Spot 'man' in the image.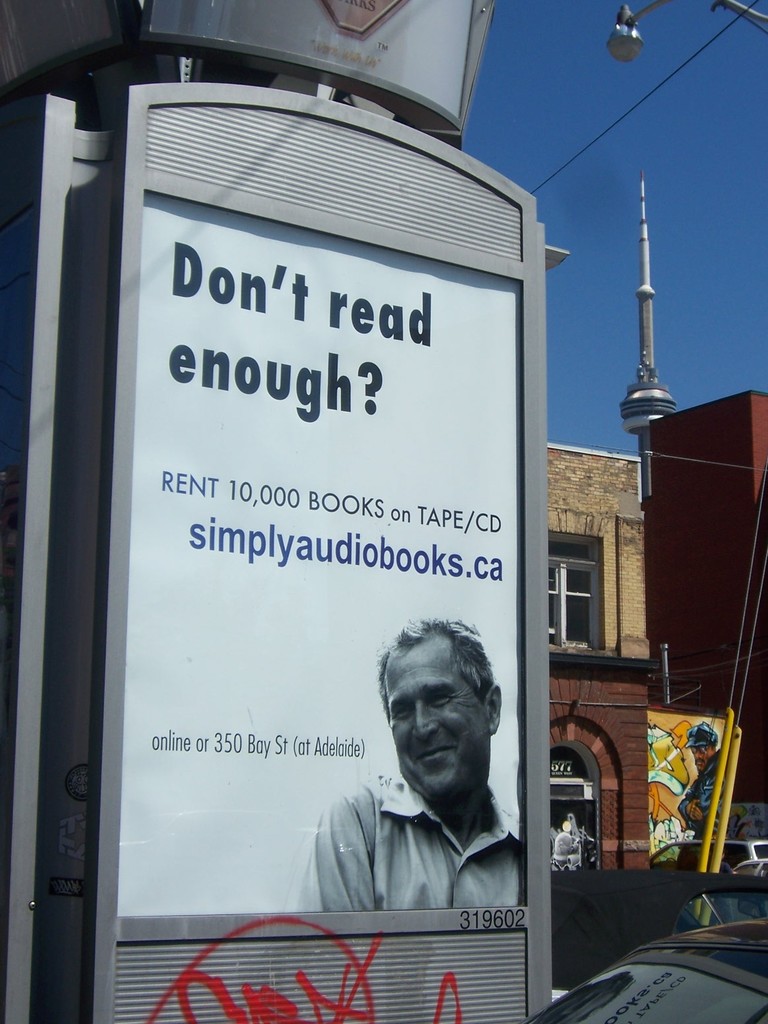
'man' found at select_region(282, 618, 521, 913).
